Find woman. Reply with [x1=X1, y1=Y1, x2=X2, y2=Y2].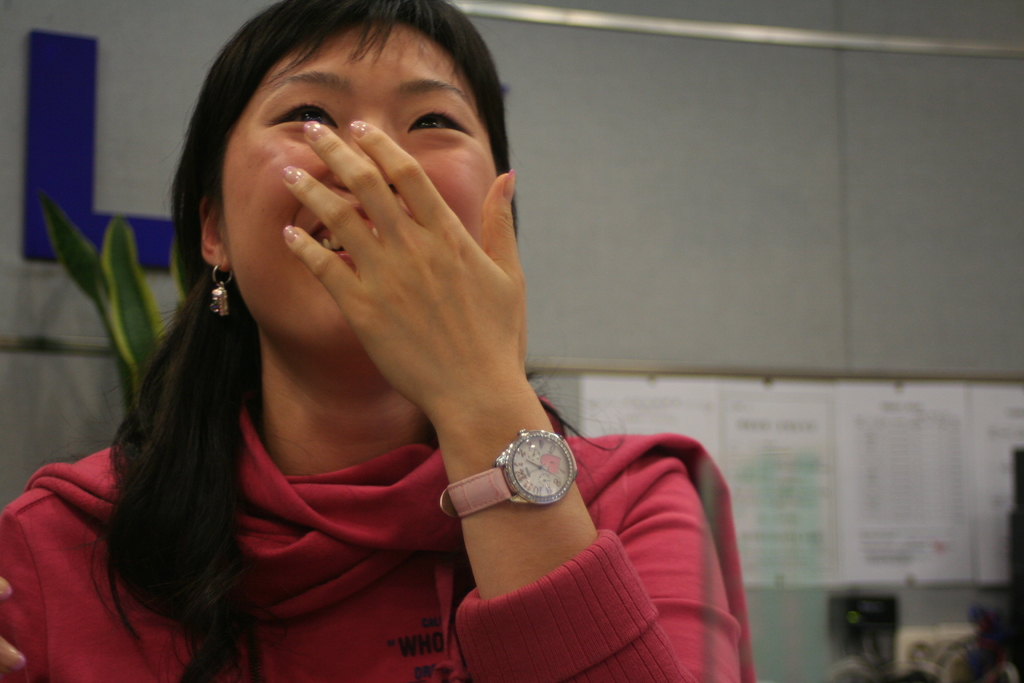
[x1=56, y1=6, x2=731, y2=674].
